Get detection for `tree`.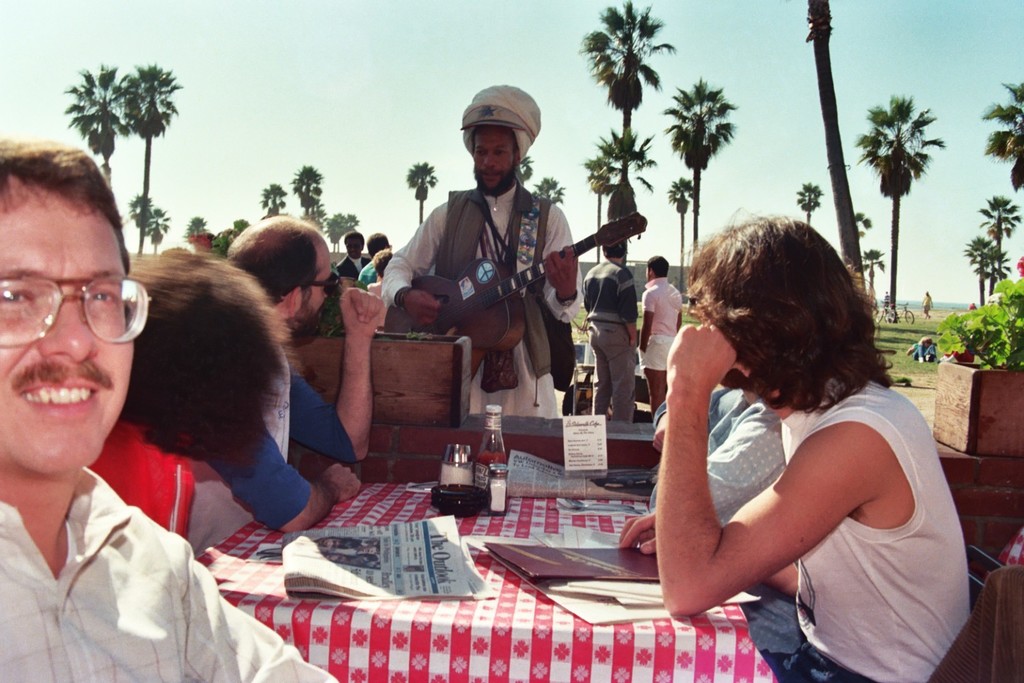
Detection: (253,183,288,219).
